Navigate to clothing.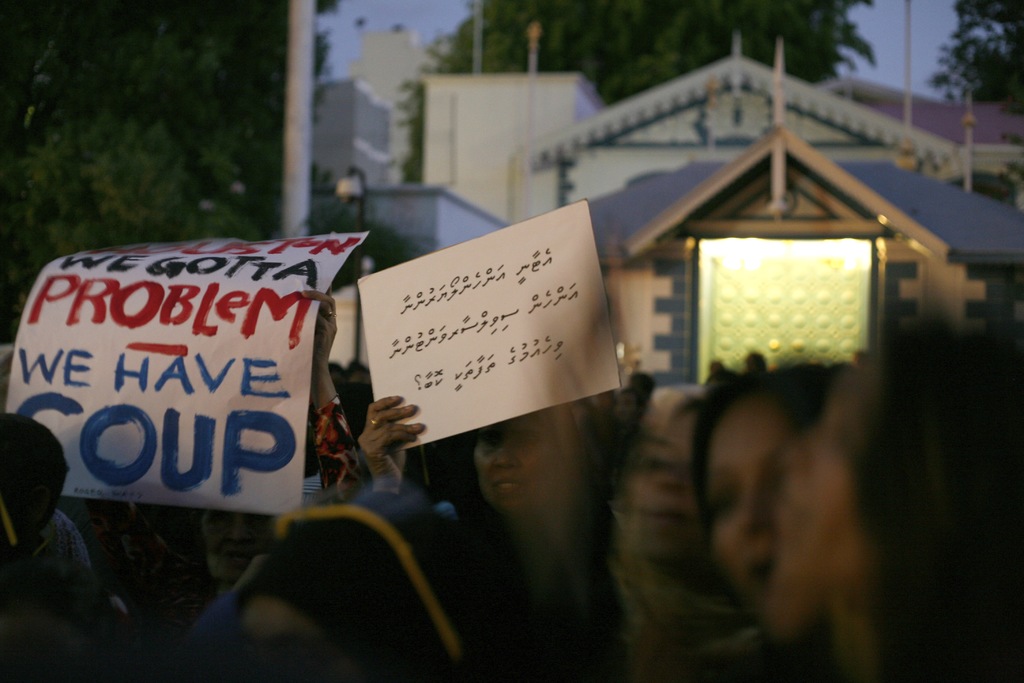
Navigation target: x1=305, y1=397, x2=376, y2=507.
